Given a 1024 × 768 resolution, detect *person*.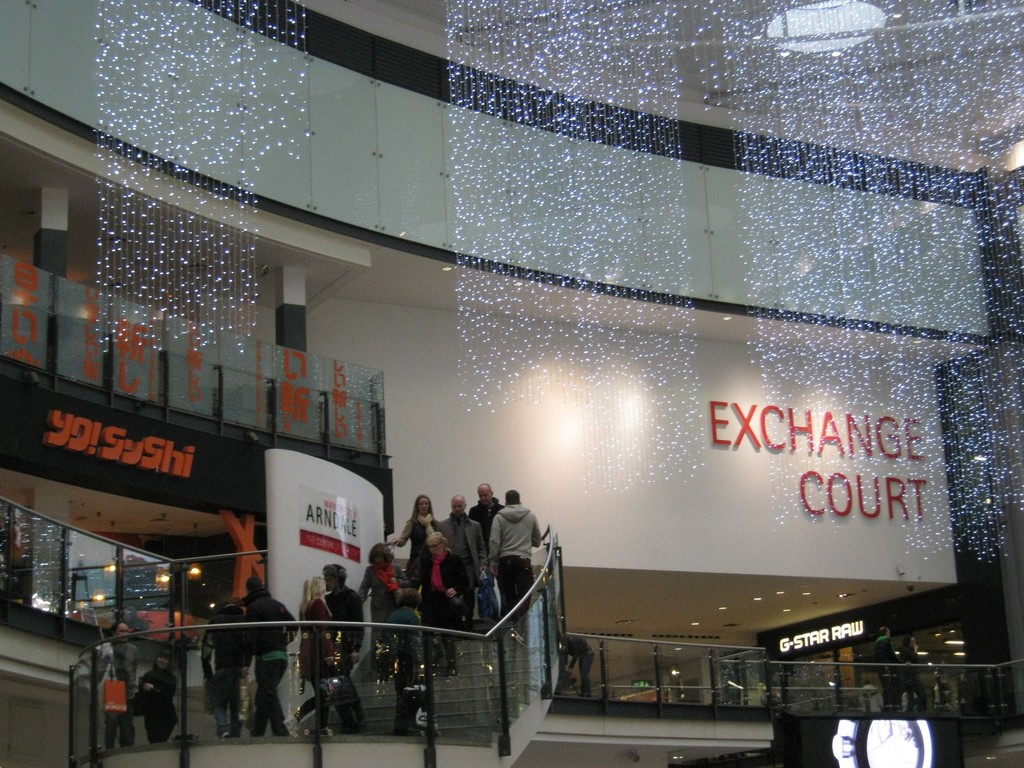
422,536,465,665.
